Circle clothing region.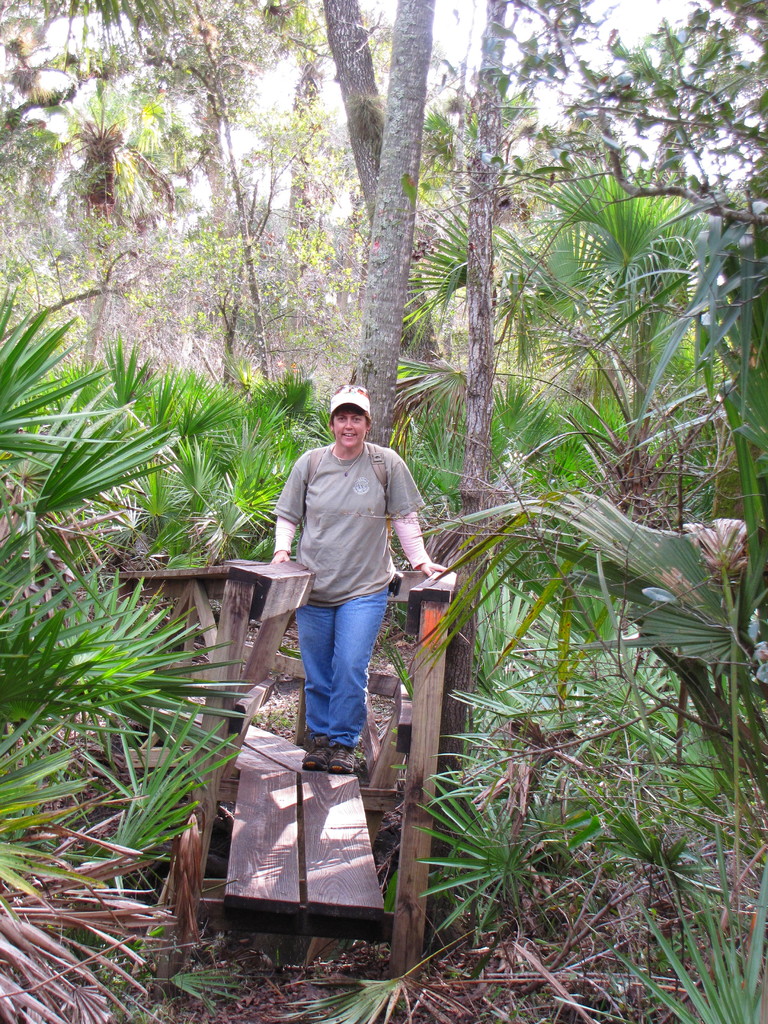
Region: l=271, t=442, r=433, b=605.
